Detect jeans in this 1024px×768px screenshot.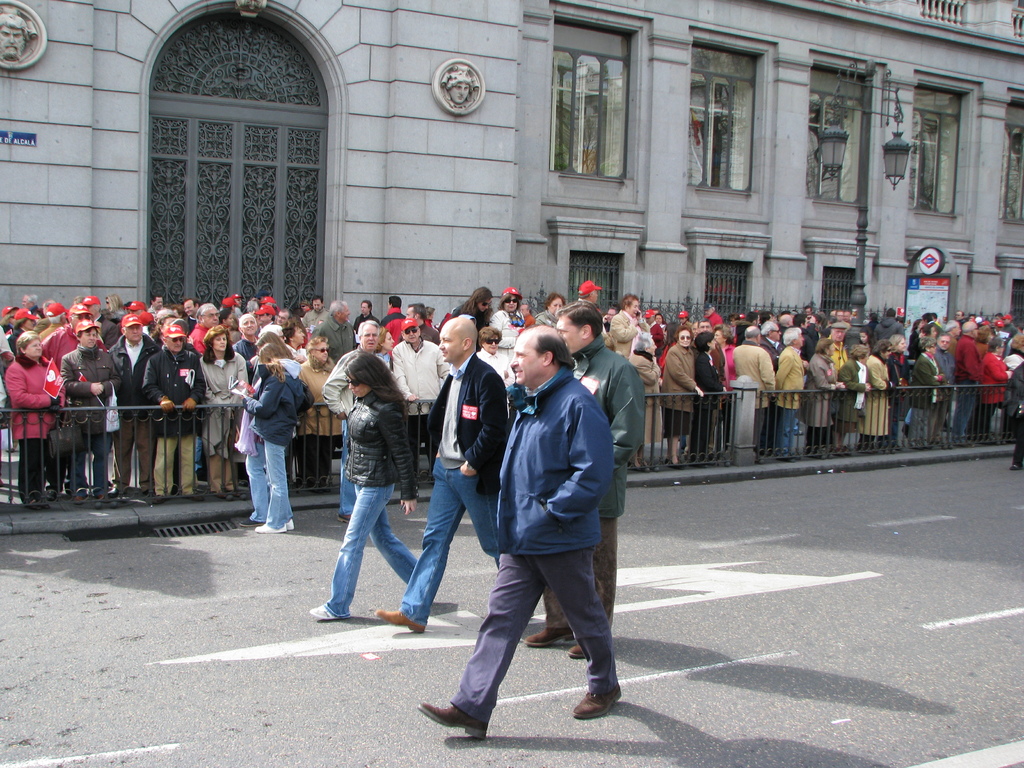
Detection: rect(244, 439, 269, 518).
